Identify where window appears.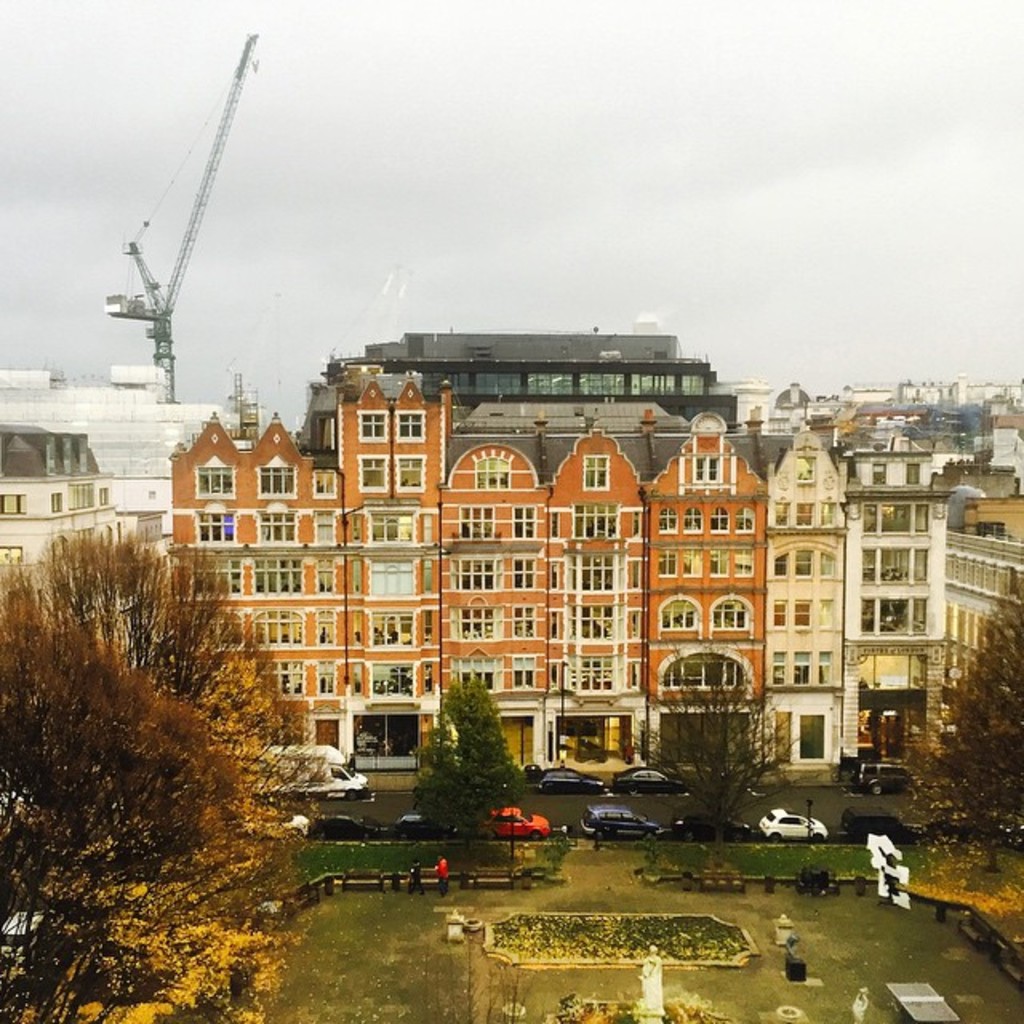
Appears at (578, 448, 608, 491).
